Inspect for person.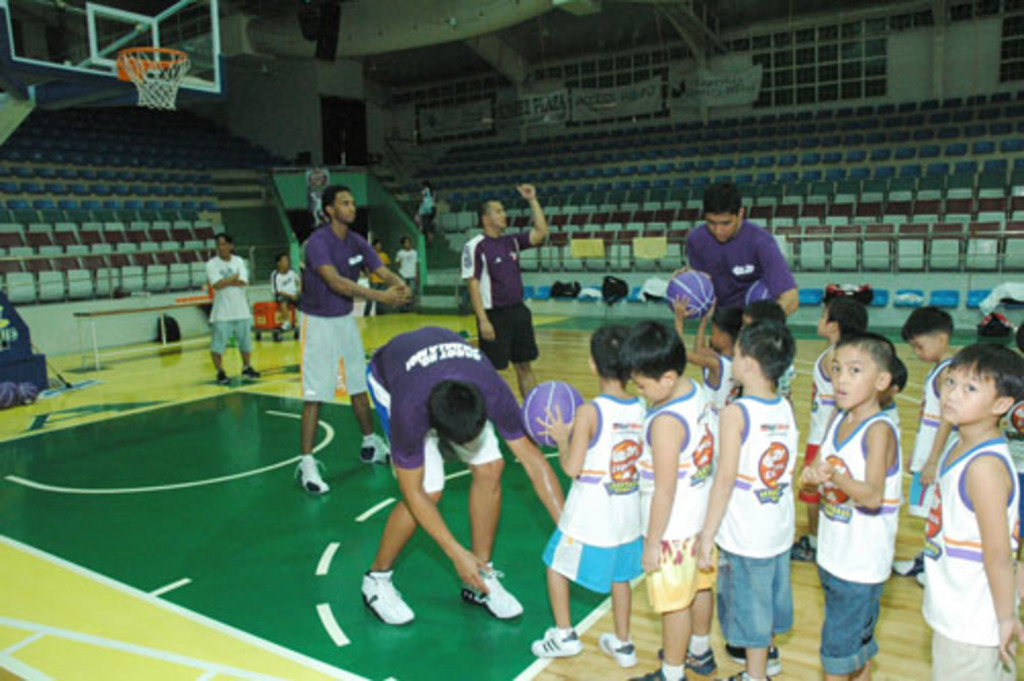
Inspection: 891,303,959,587.
